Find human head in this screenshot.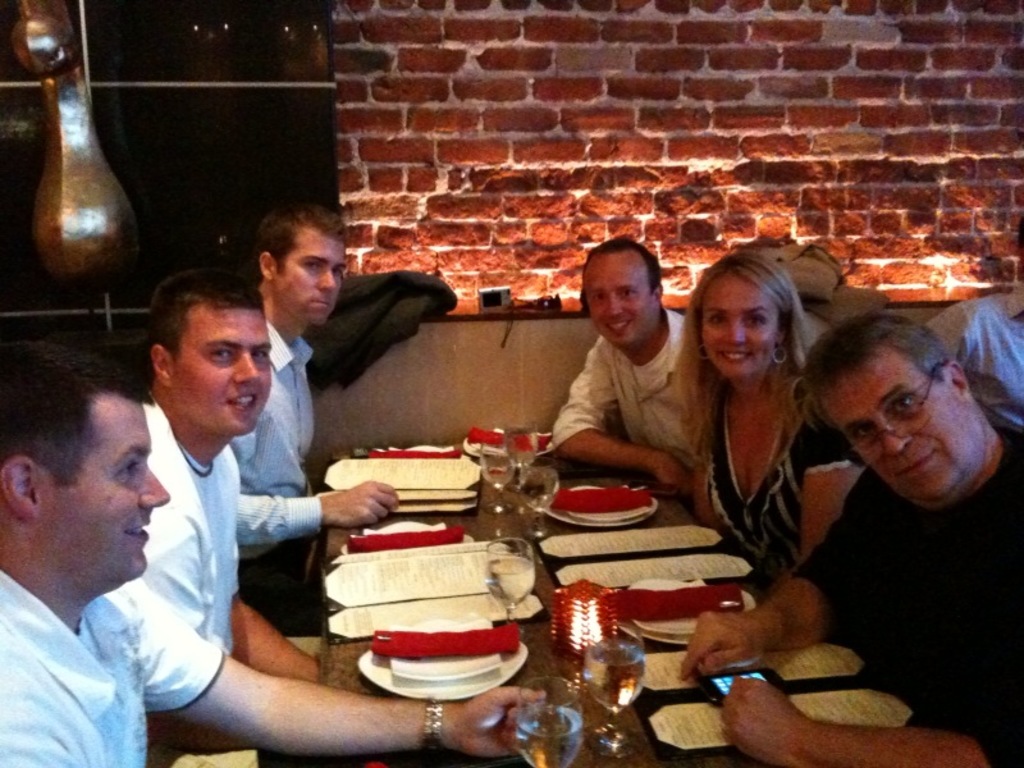
The bounding box for human head is [left=580, top=237, right=664, bottom=348].
